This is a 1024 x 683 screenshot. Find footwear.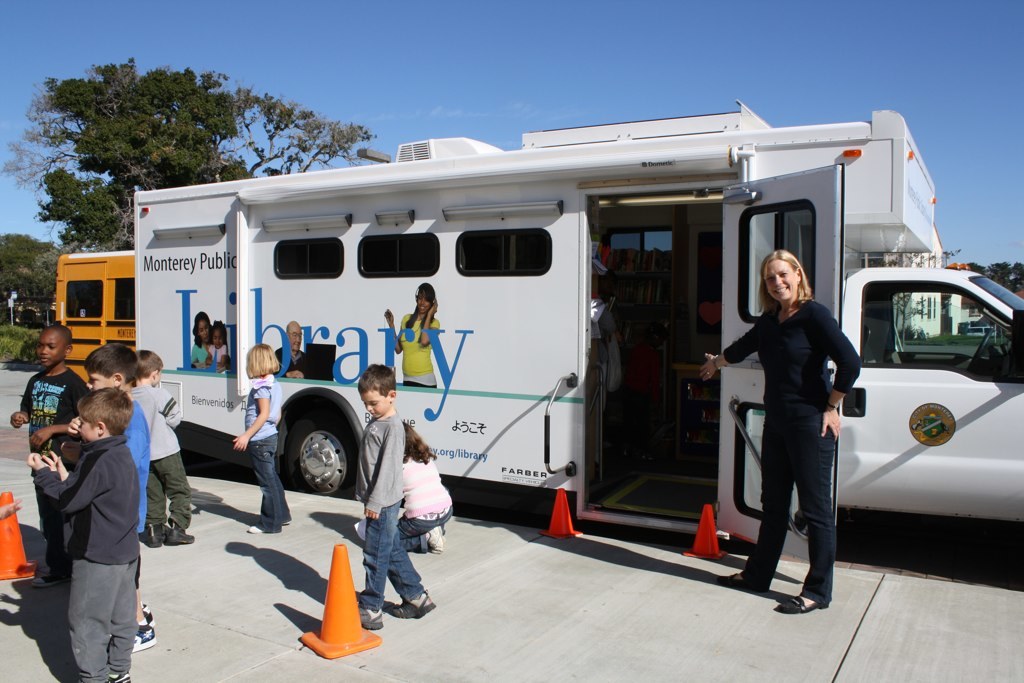
Bounding box: select_region(147, 521, 160, 550).
